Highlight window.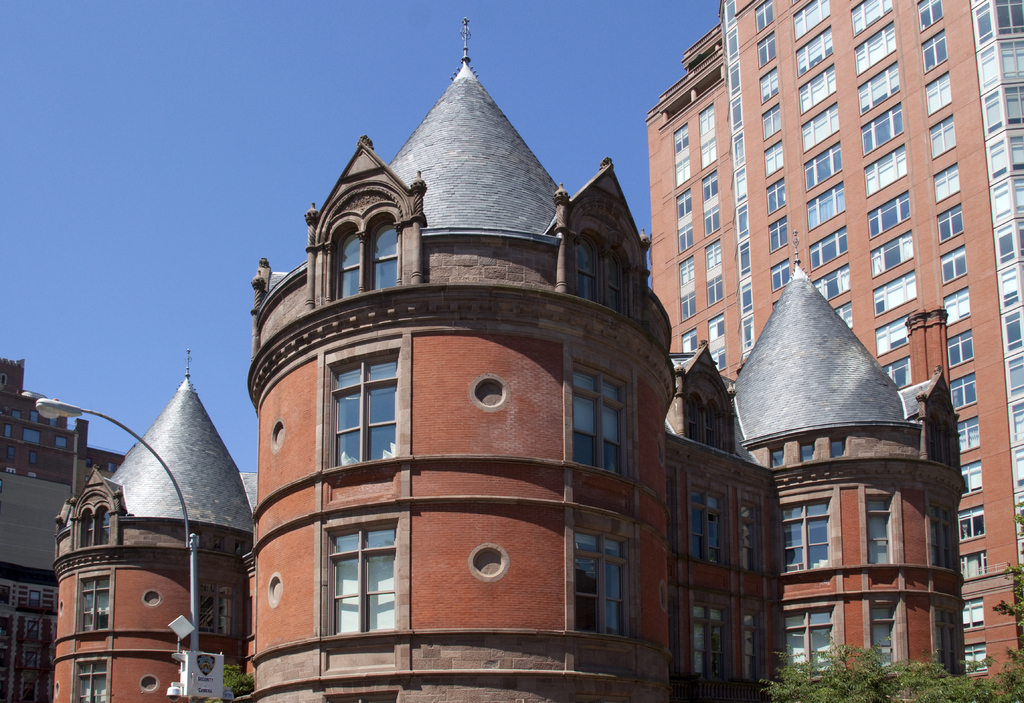
Highlighted region: <box>24,650,41,672</box>.
